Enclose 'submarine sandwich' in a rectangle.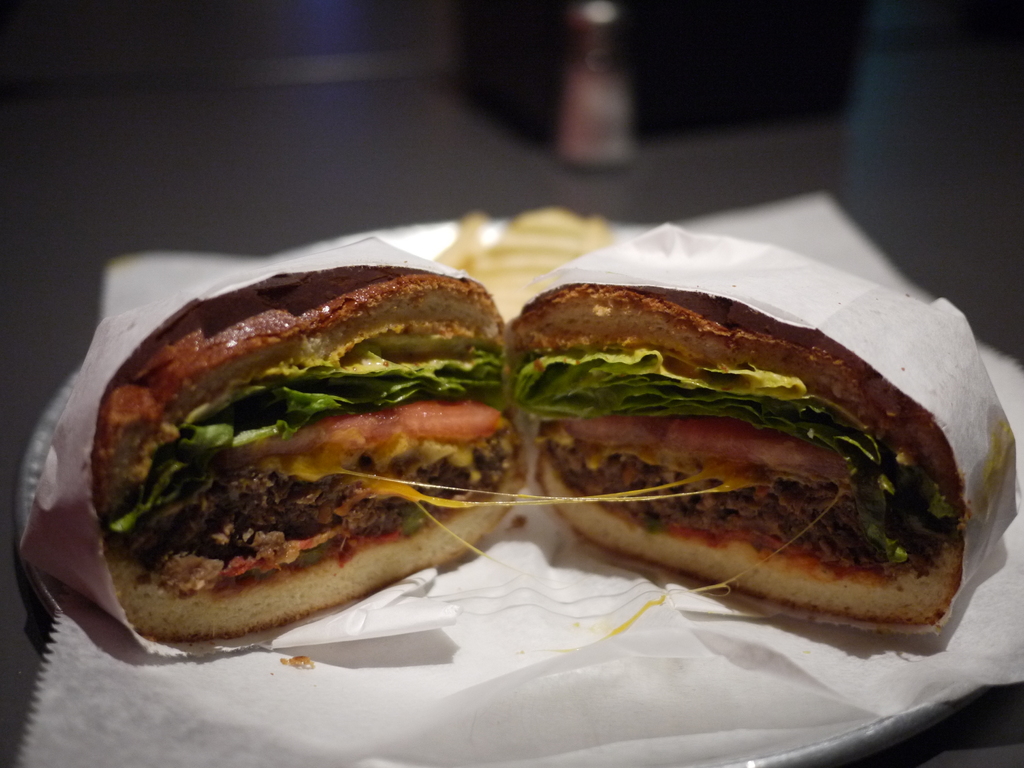
bbox=(451, 285, 1009, 636).
